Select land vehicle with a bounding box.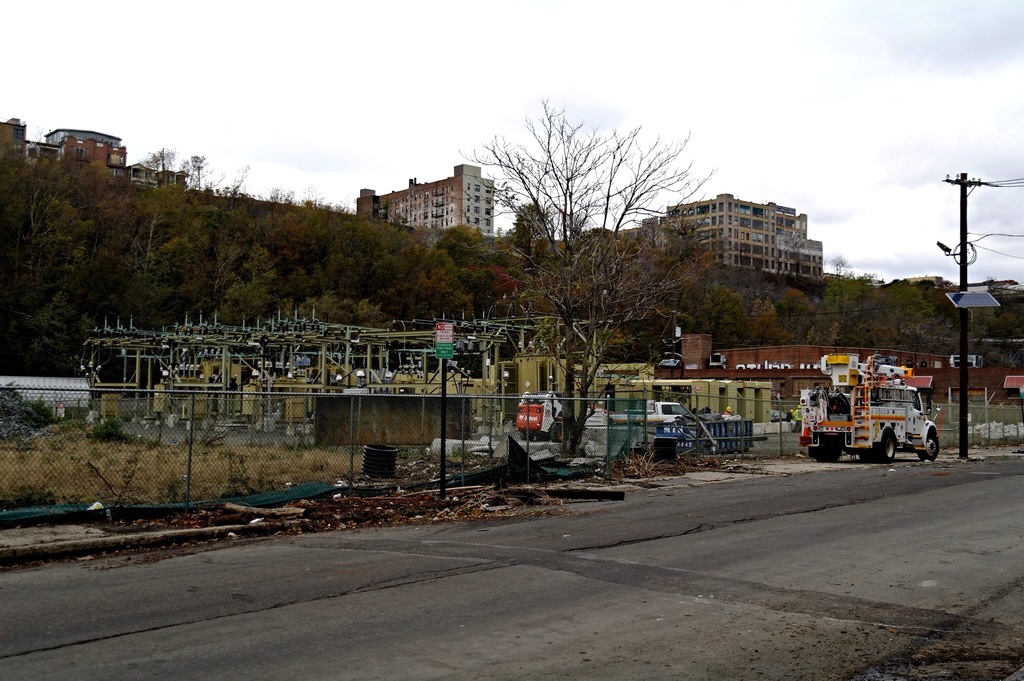
514, 387, 566, 442.
